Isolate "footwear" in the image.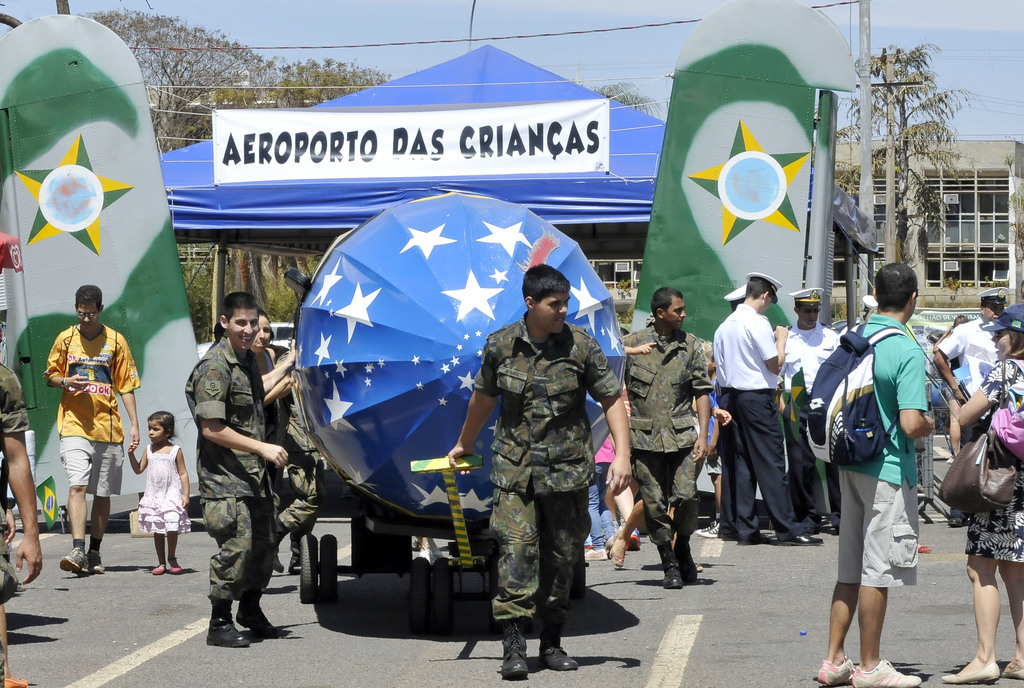
Isolated region: 151 563 164 575.
